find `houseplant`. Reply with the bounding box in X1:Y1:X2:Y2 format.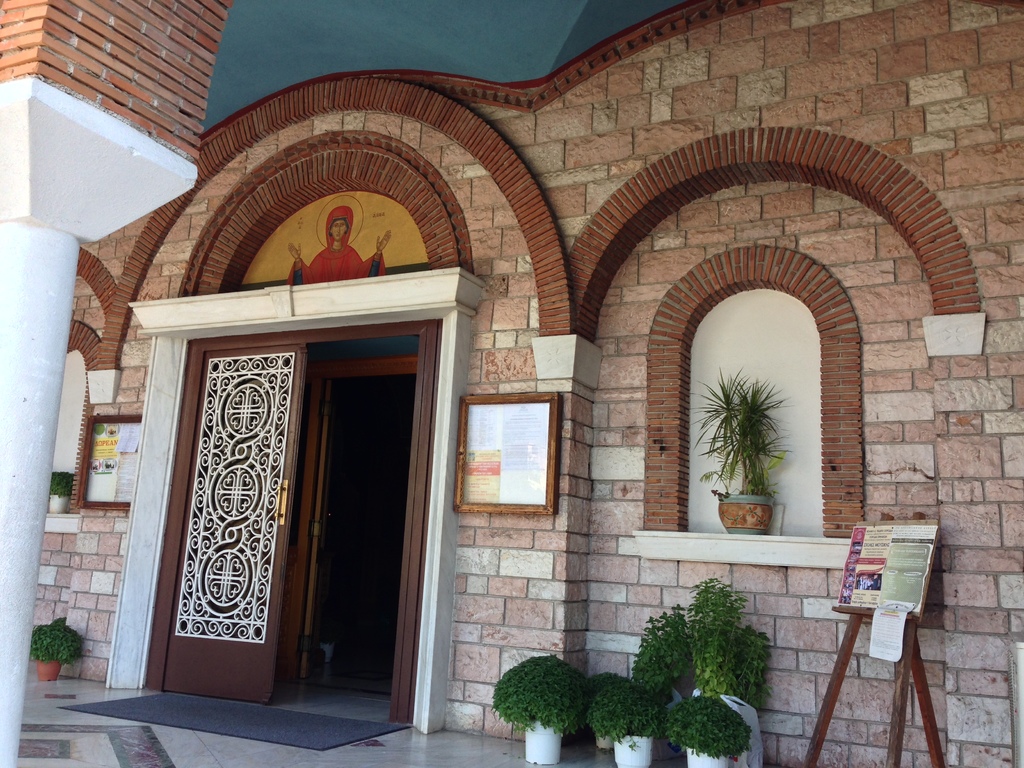
28:610:87:685.
